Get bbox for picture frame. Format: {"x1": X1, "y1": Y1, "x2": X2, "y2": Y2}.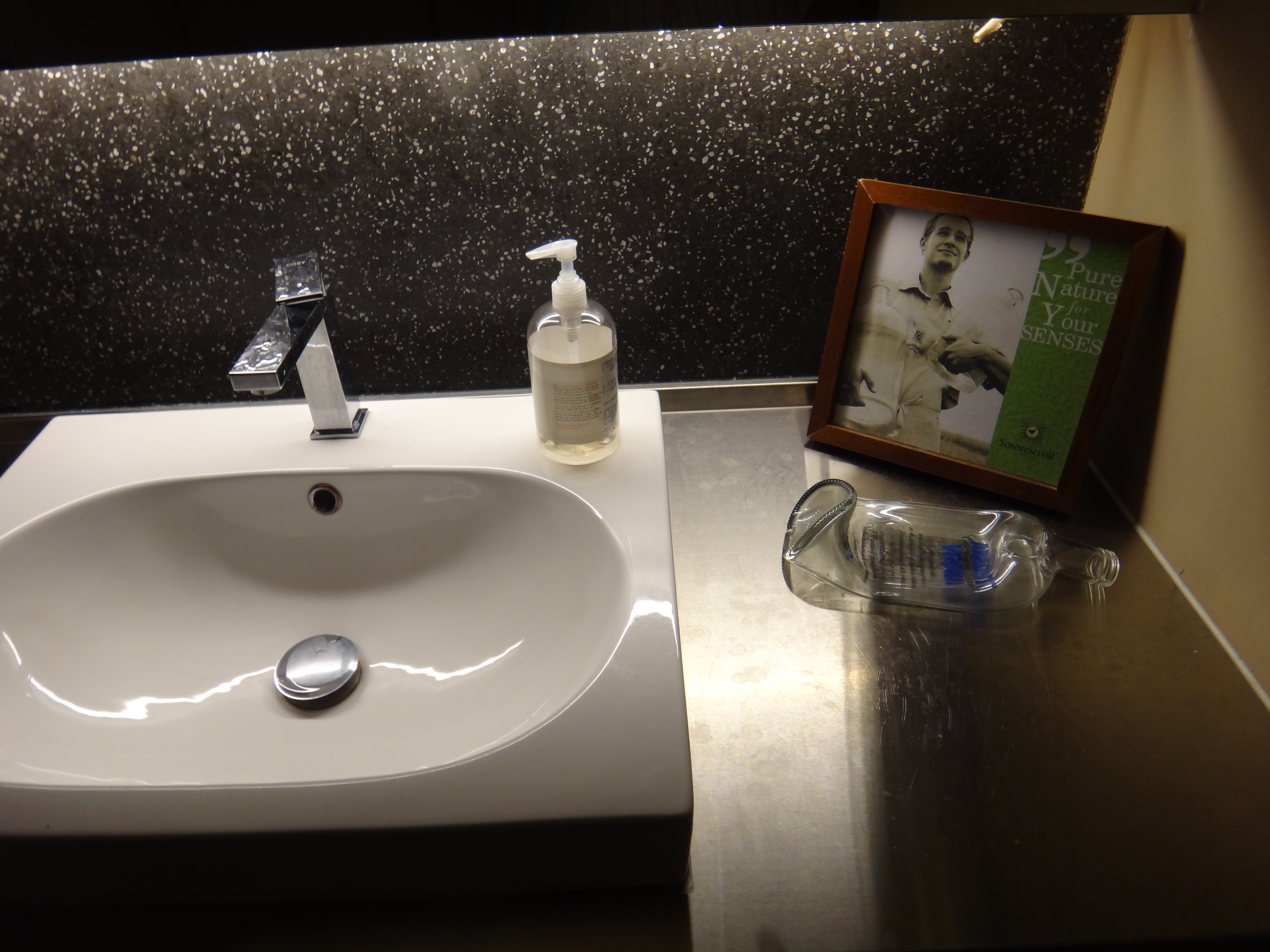
{"x1": 220, "y1": 54, "x2": 324, "y2": 144}.
